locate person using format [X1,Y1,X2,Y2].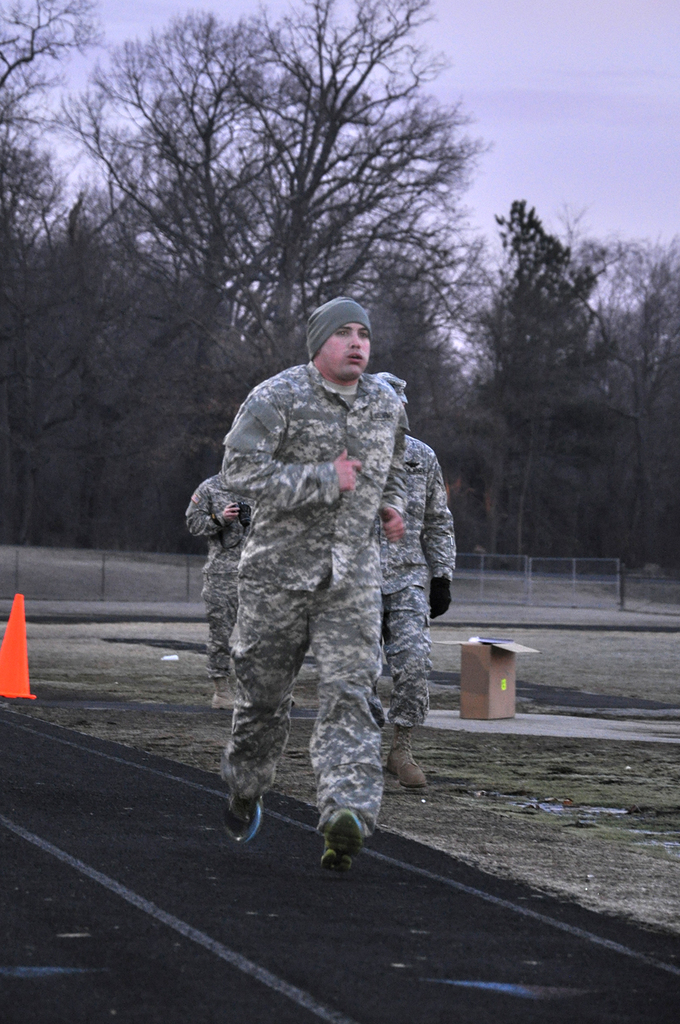
[385,369,455,787].
